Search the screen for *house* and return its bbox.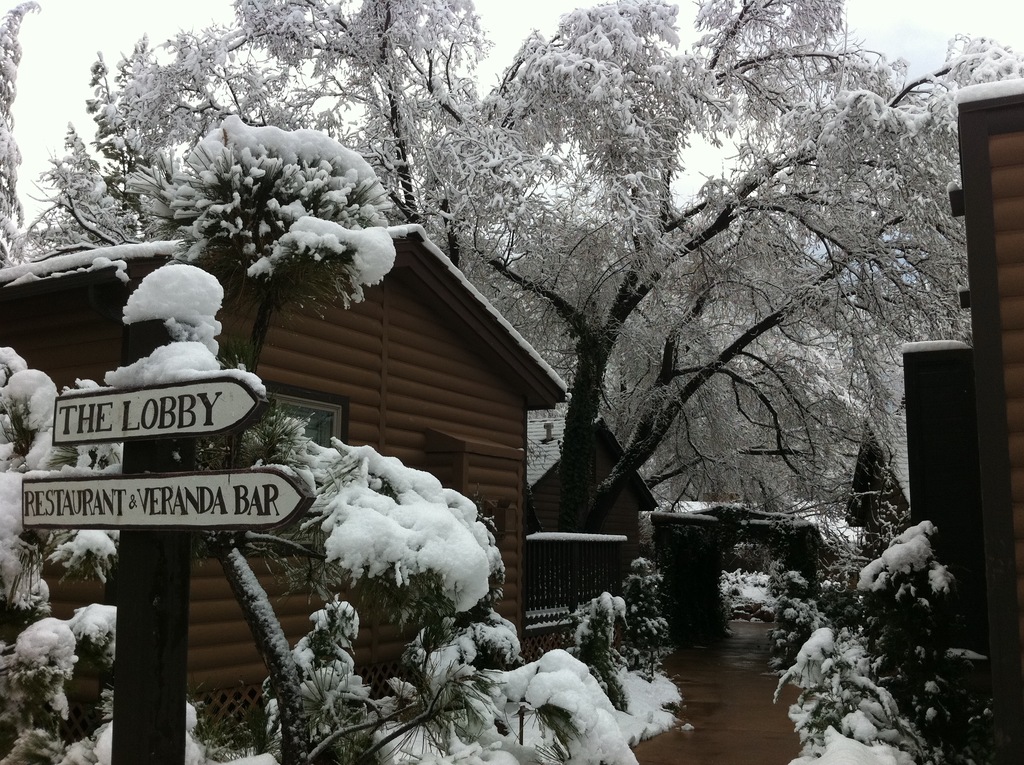
Found: 897,74,1023,764.
